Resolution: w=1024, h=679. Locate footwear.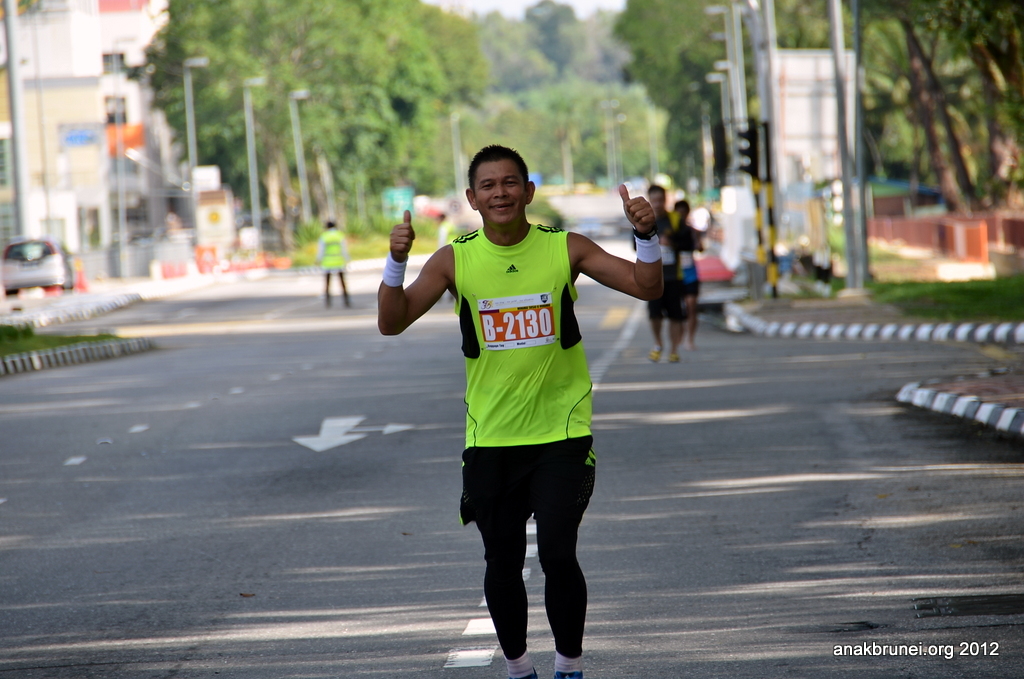
bbox=(668, 354, 683, 367).
